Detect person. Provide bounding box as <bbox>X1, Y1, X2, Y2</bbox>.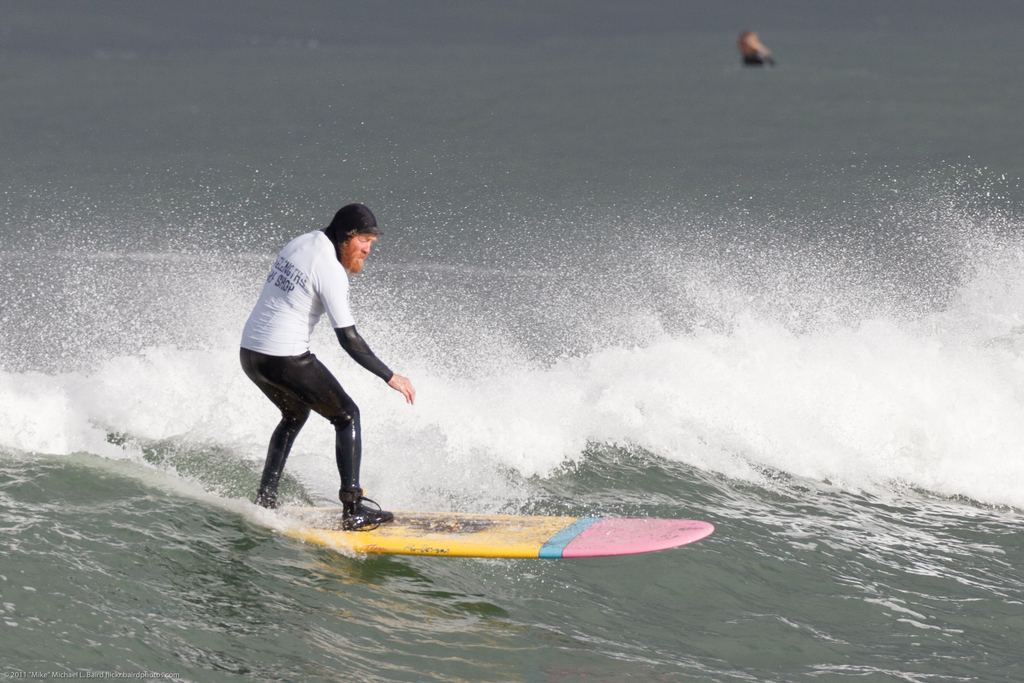
<bbox>235, 206, 409, 528</bbox>.
